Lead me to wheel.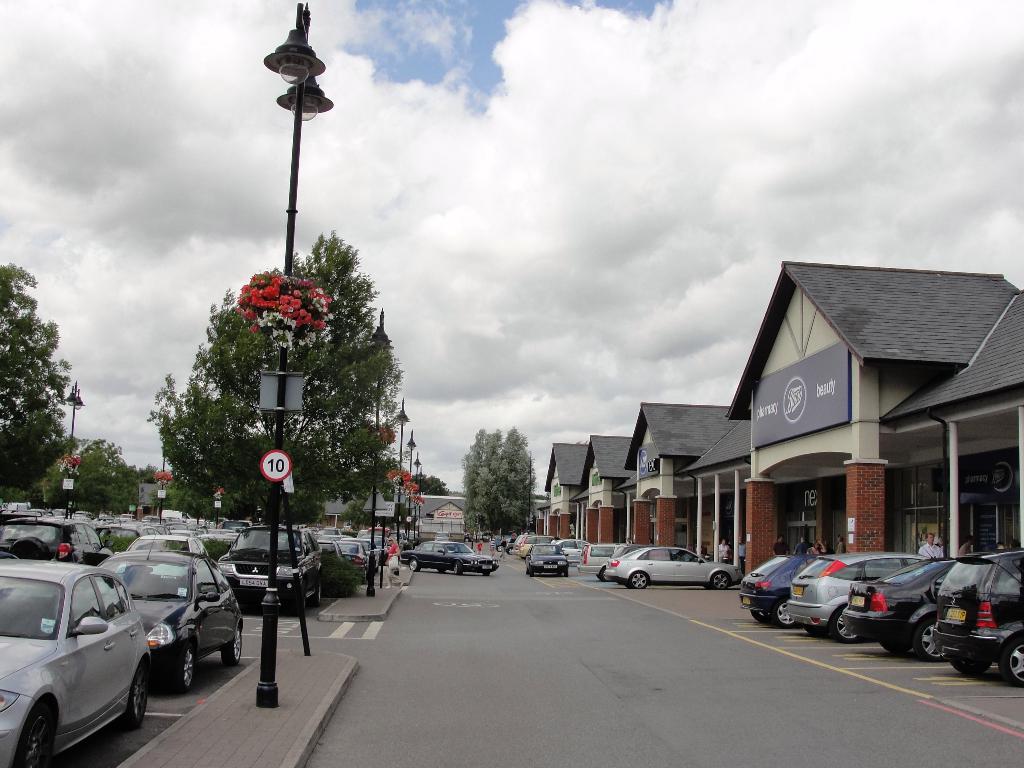
Lead to (452,561,461,576).
